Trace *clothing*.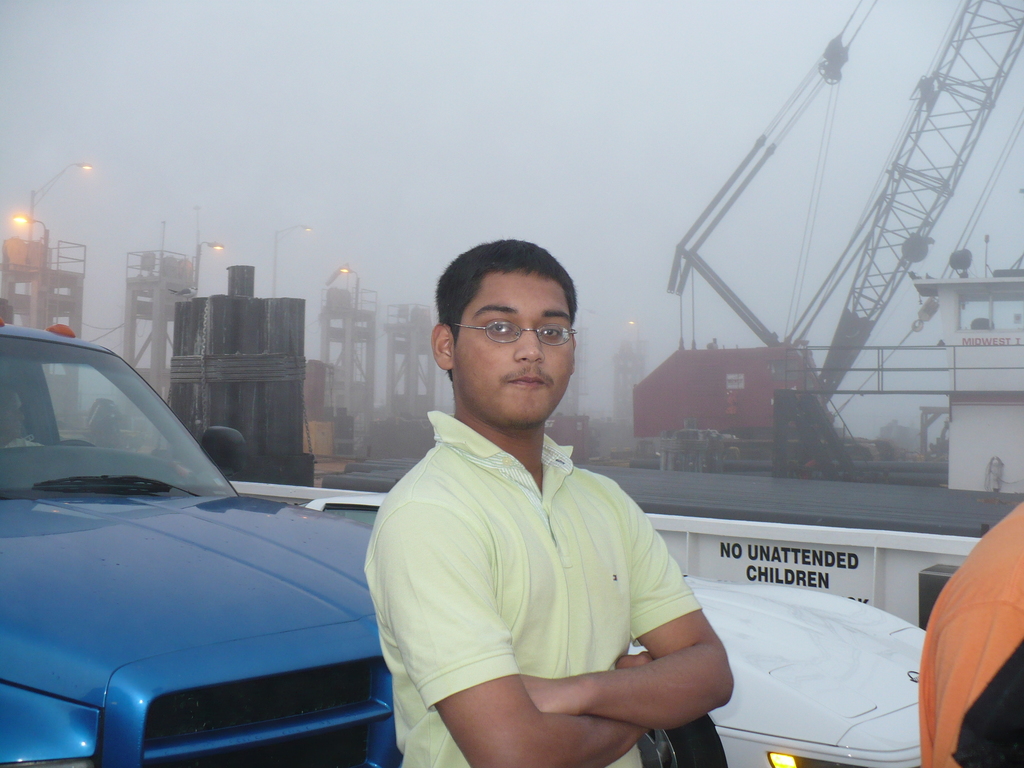
Traced to Rect(371, 403, 714, 767).
